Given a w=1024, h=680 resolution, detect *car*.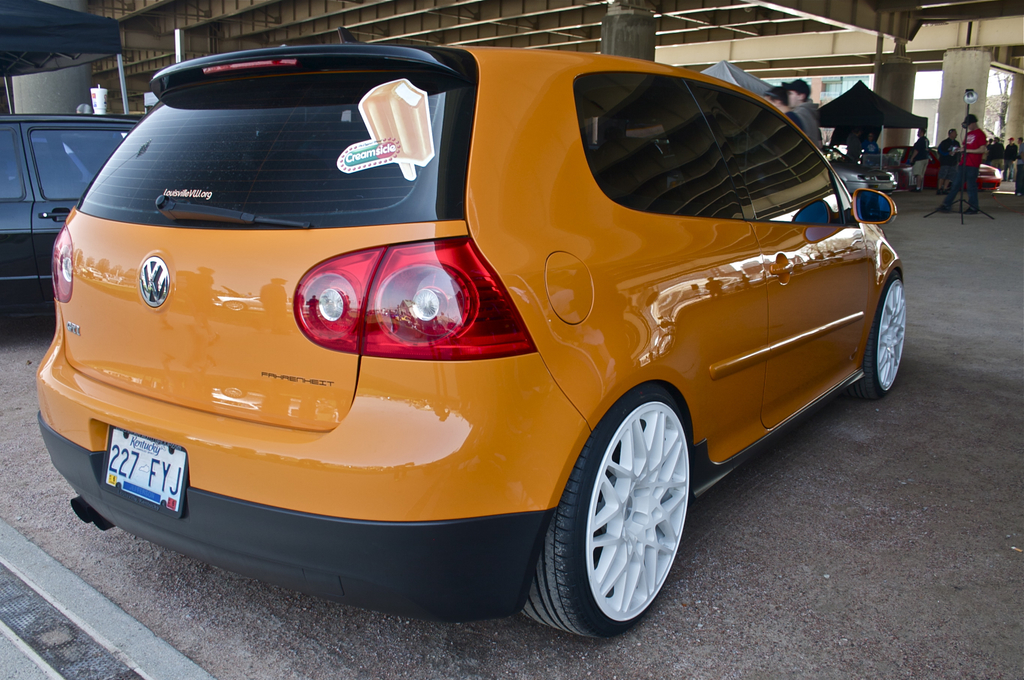
bbox(4, 108, 144, 314).
